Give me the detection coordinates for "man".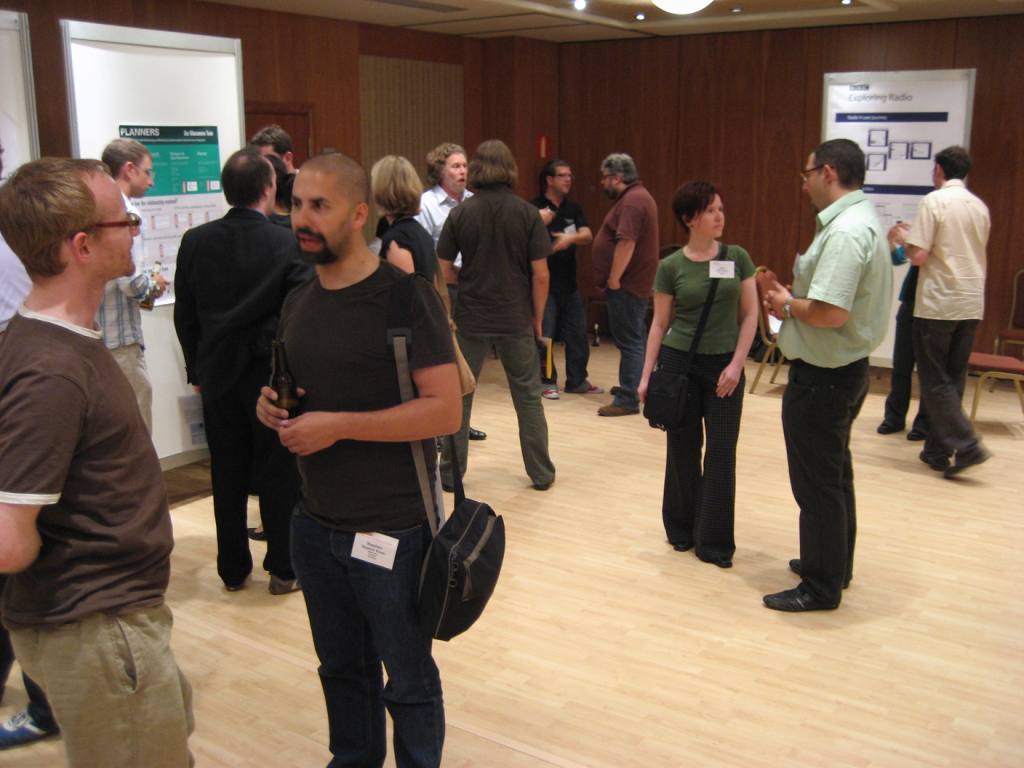
0/154/203/767.
